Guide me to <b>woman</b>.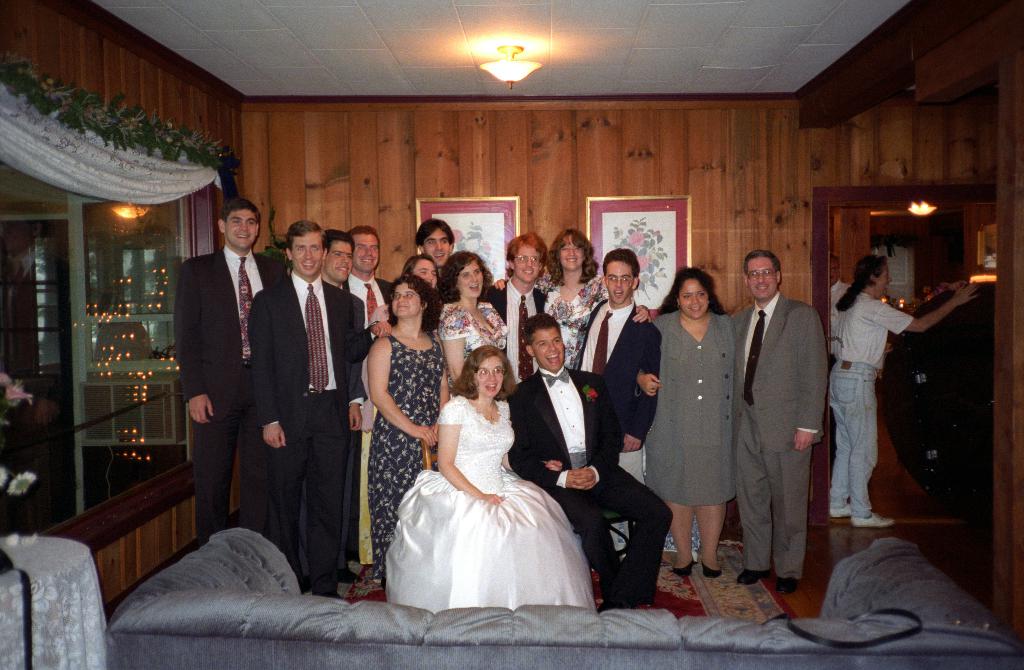
Guidance: <region>376, 329, 600, 614</region>.
